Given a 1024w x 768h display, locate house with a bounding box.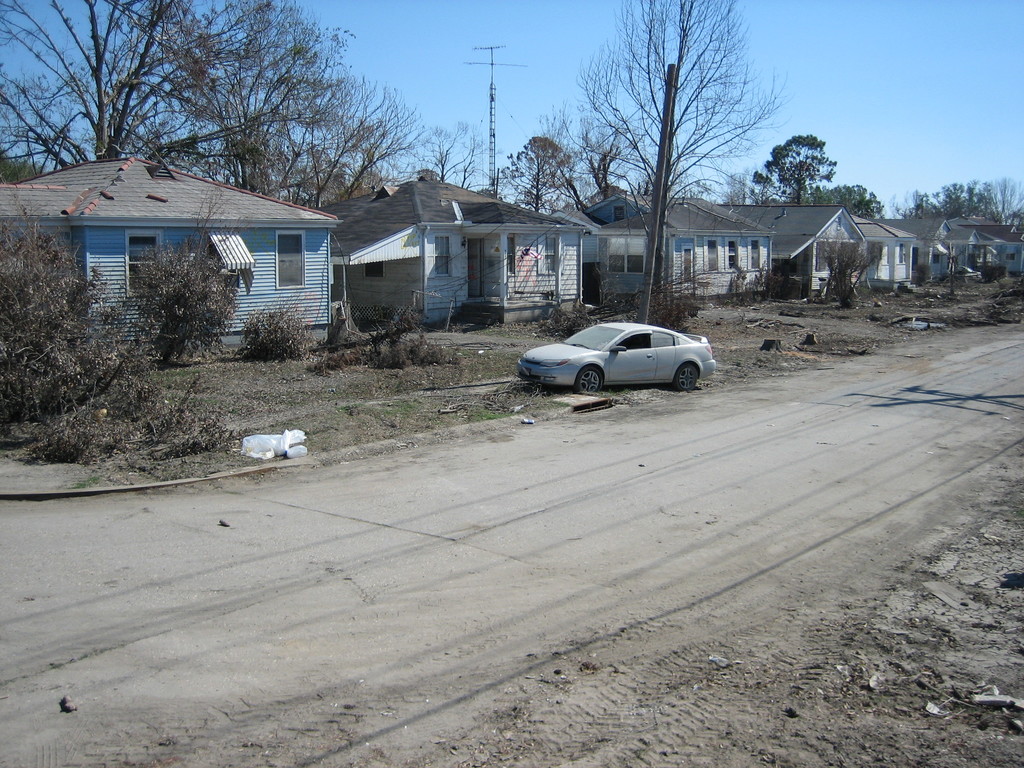
Located: (43,138,371,370).
